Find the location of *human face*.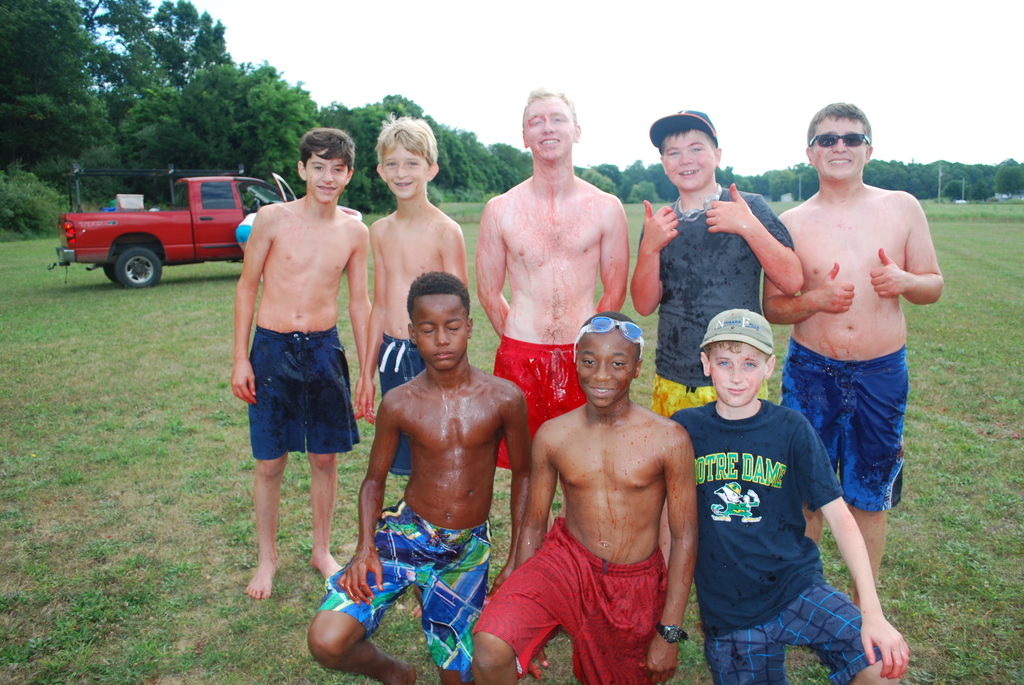
Location: Rect(580, 333, 635, 406).
